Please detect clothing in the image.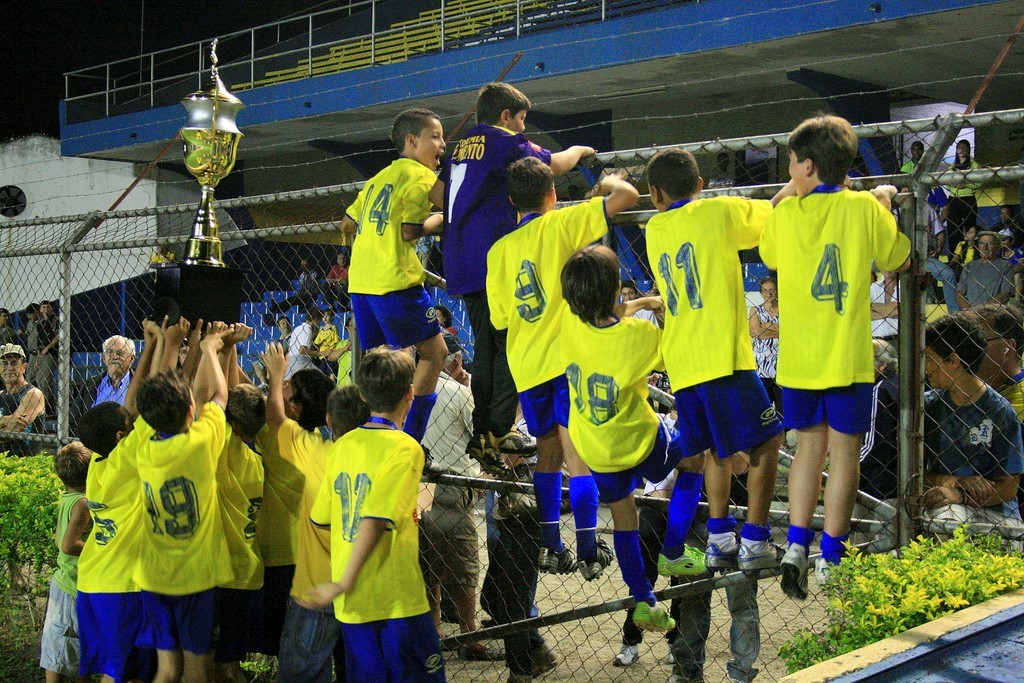
952:239:980:272.
